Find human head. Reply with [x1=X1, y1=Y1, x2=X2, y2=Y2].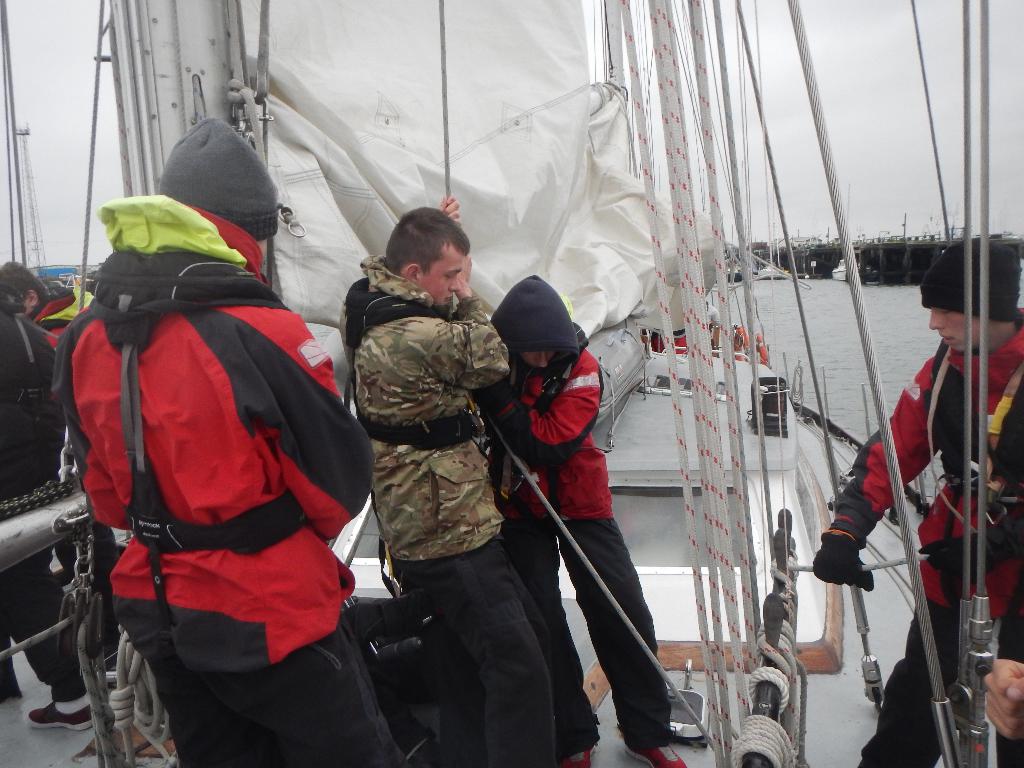
[x1=919, y1=236, x2=1023, y2=352].
